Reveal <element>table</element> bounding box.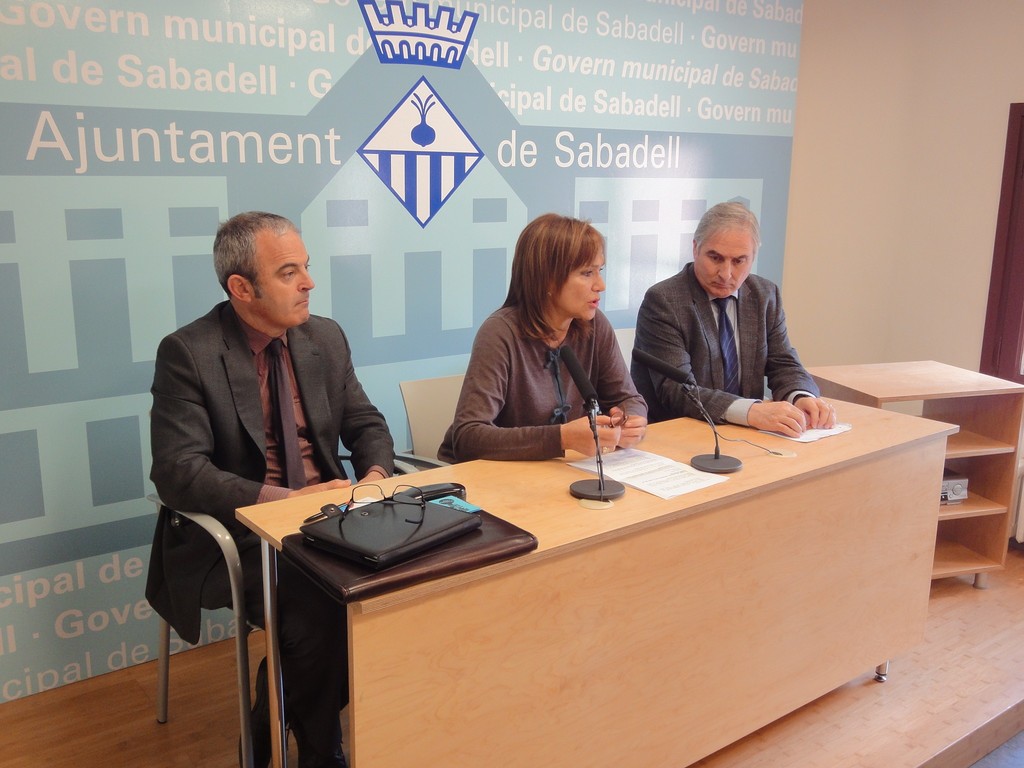
Revealed: 234, 395, 961, 767.
